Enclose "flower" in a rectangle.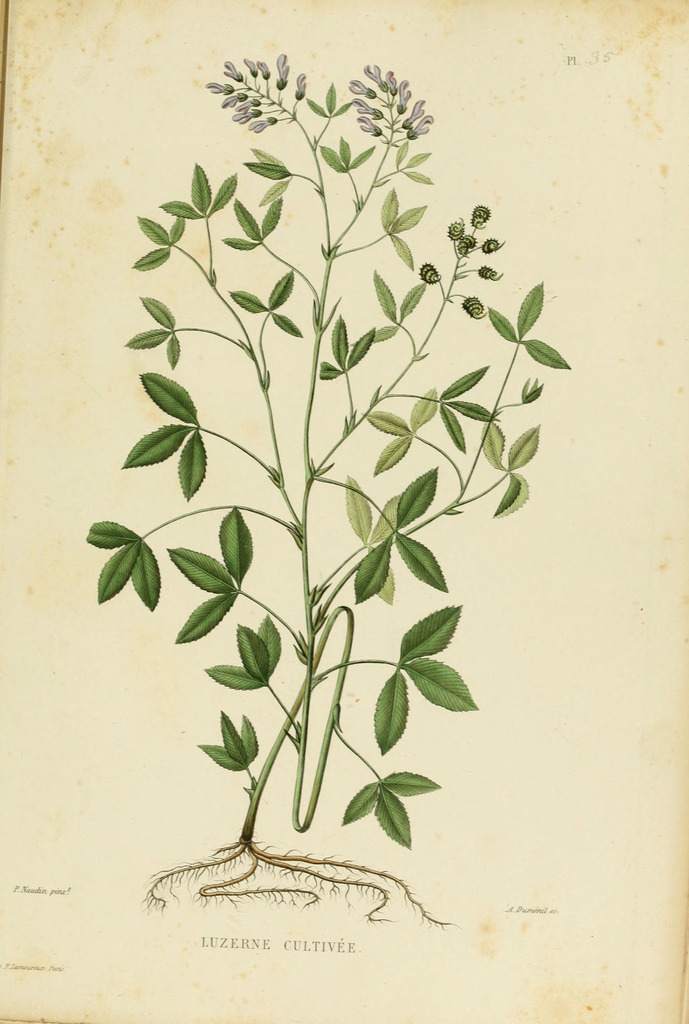
354/56/438/140.
